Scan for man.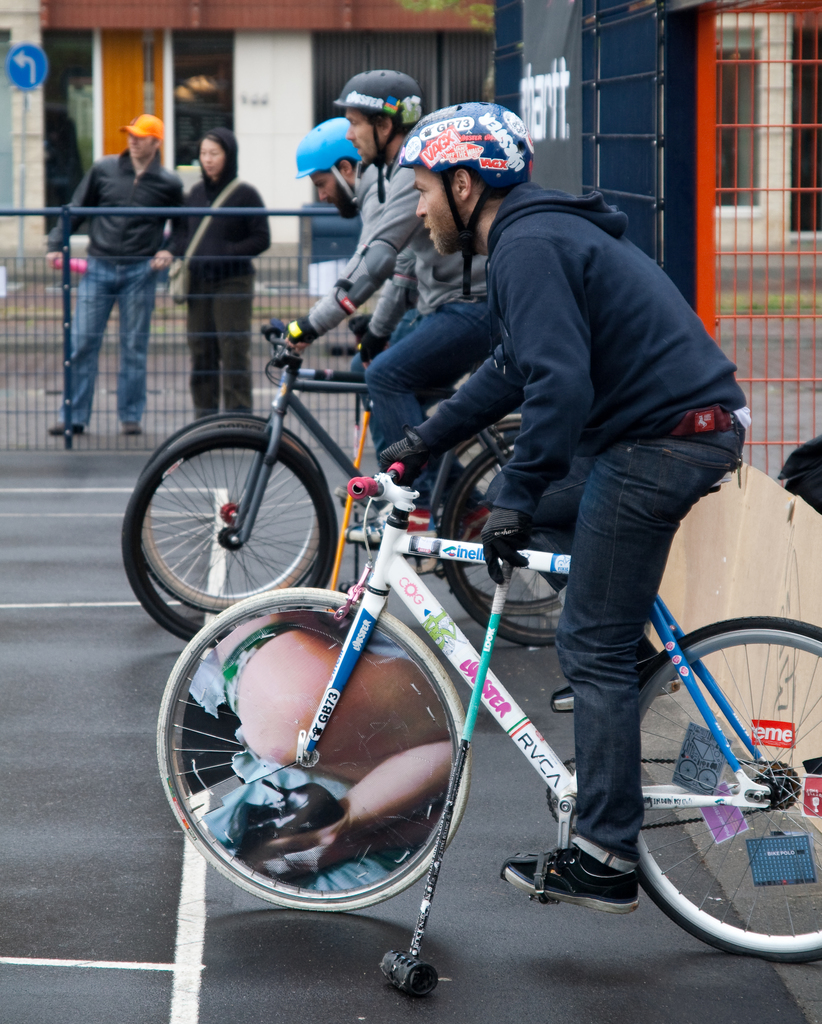
Scan result: rect(44, 106, 198, 410).
